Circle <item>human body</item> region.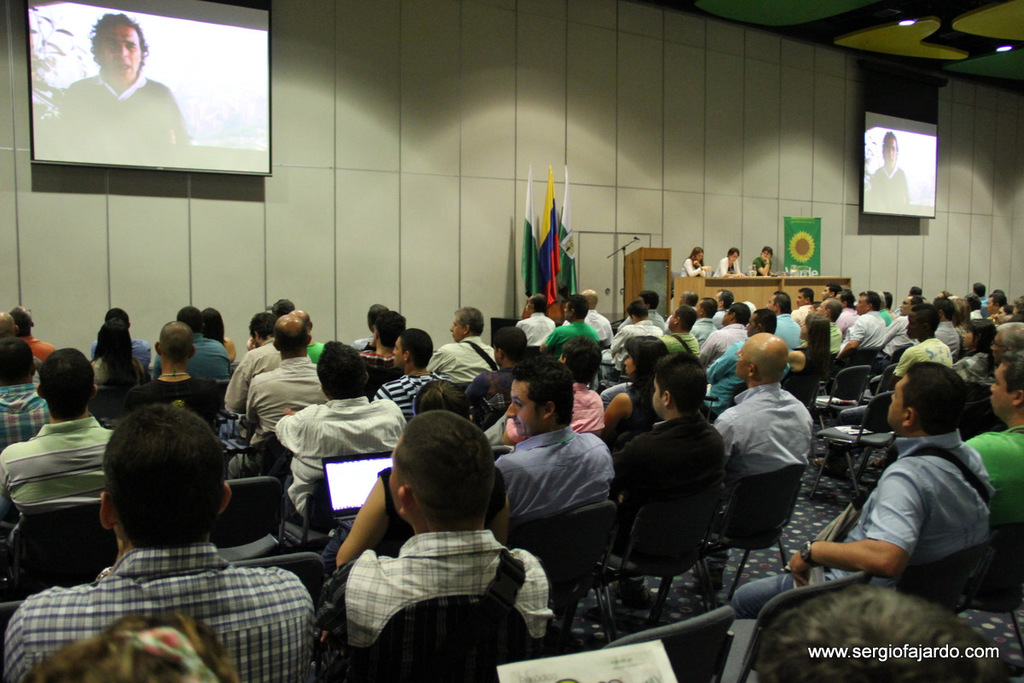
Region: 17:332:55:377.
